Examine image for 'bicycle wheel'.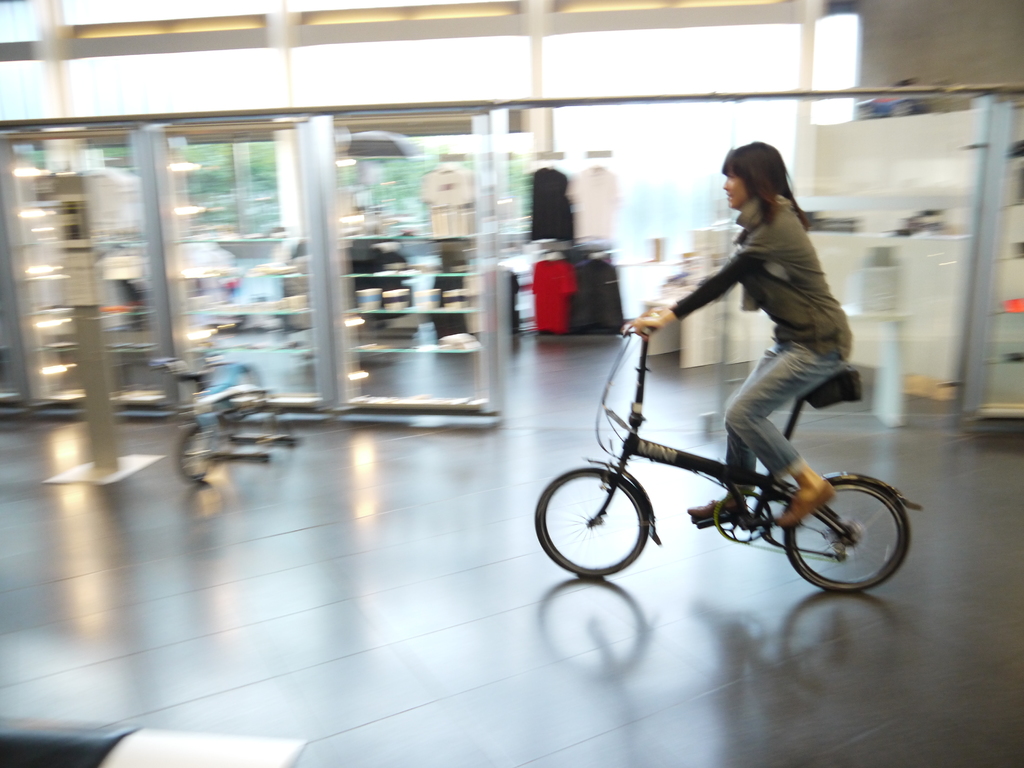
Examination result: bbox(532, 468, 649, 580).
